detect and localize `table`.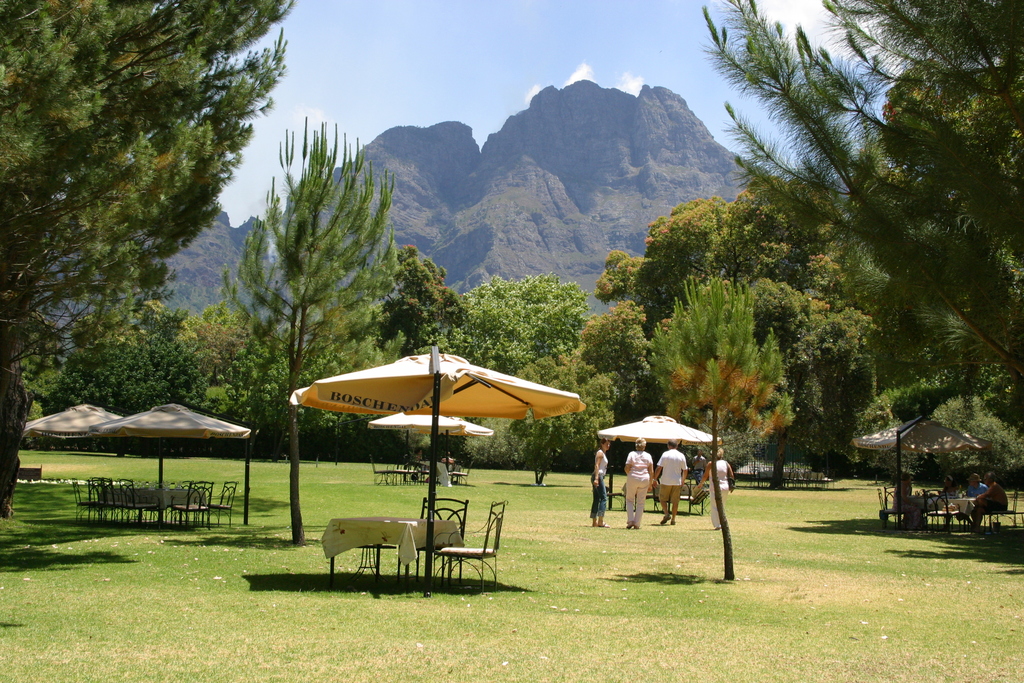
Localized at {"left": 312, "top": 506, "right": 472, "bottom": 589}.
